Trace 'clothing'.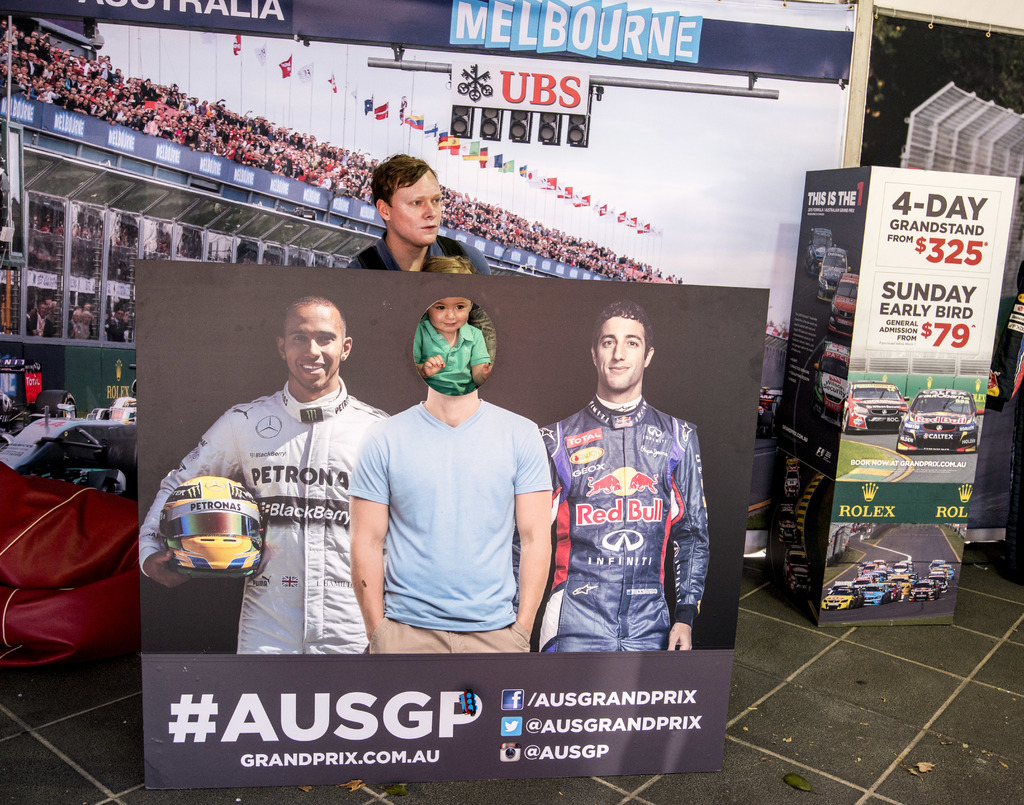
Traced to bbox=[412, 321, 488, 396].
